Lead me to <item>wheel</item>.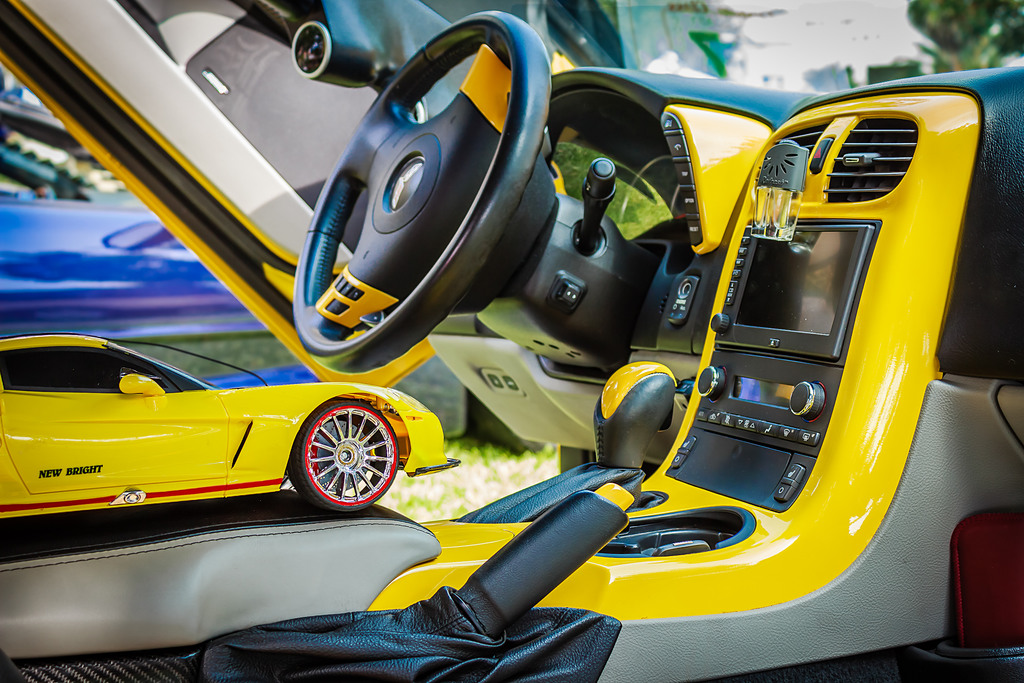
Lead to 294,13,552,375.
